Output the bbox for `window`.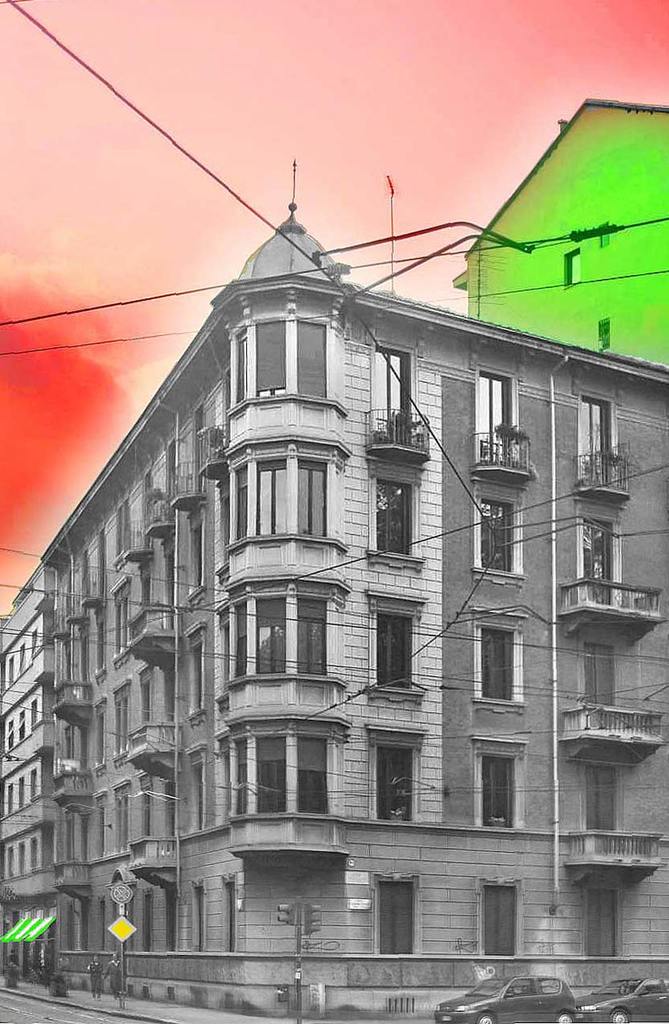
79 899 93 952.
